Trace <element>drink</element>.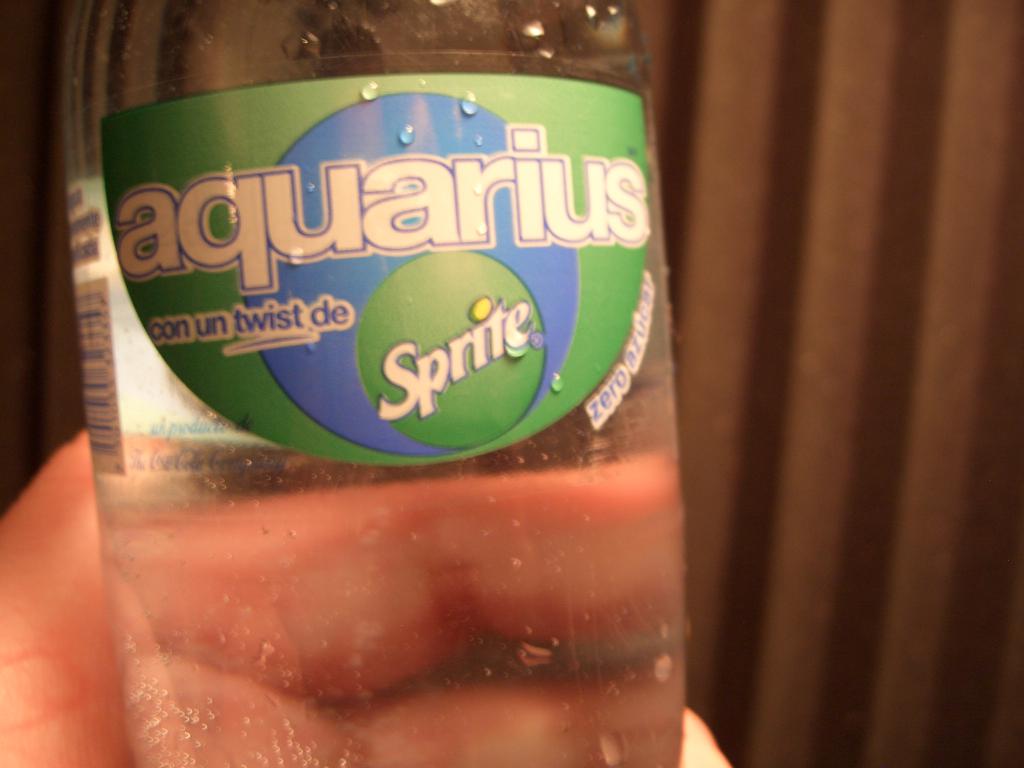
Traced to region(60, 0, 692, 767).
